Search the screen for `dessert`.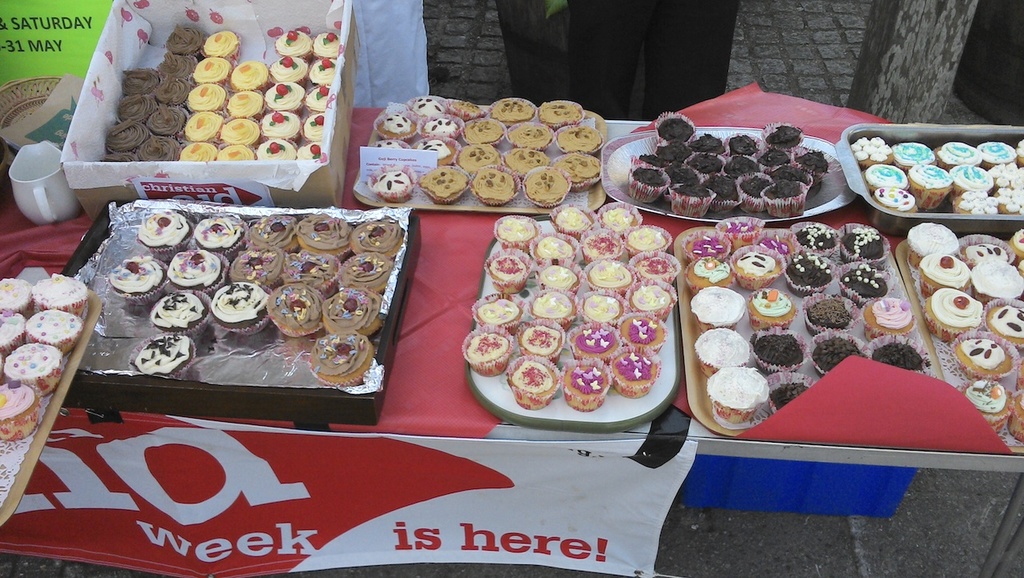
Found at box(691, 153, 723, 171).
